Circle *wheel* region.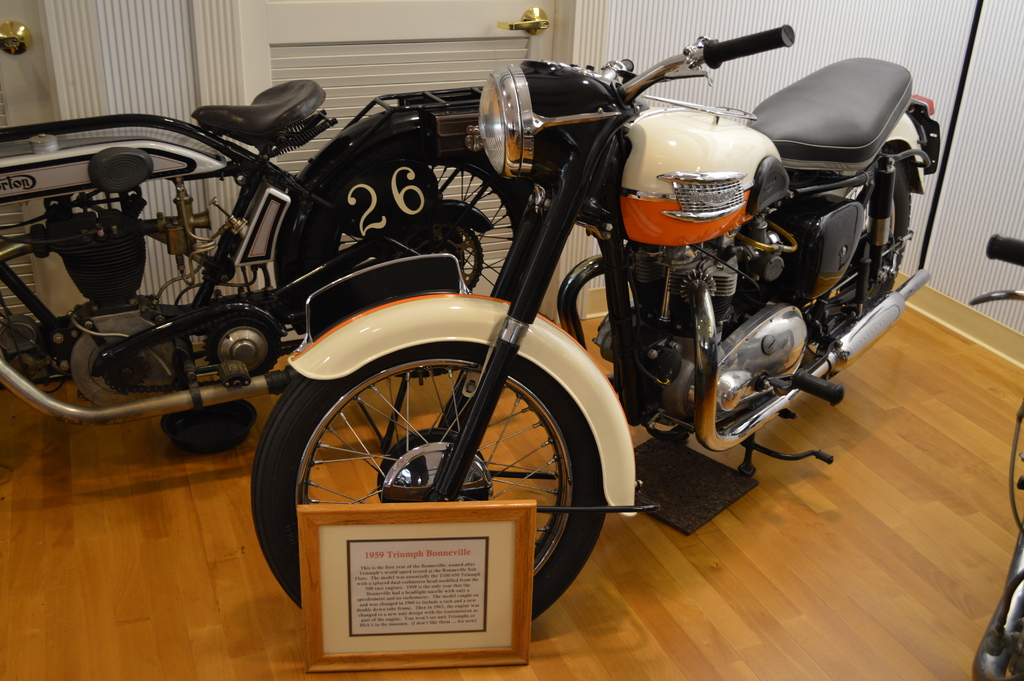
Region: x1=302, y1=137, x2=525, y2=380.
